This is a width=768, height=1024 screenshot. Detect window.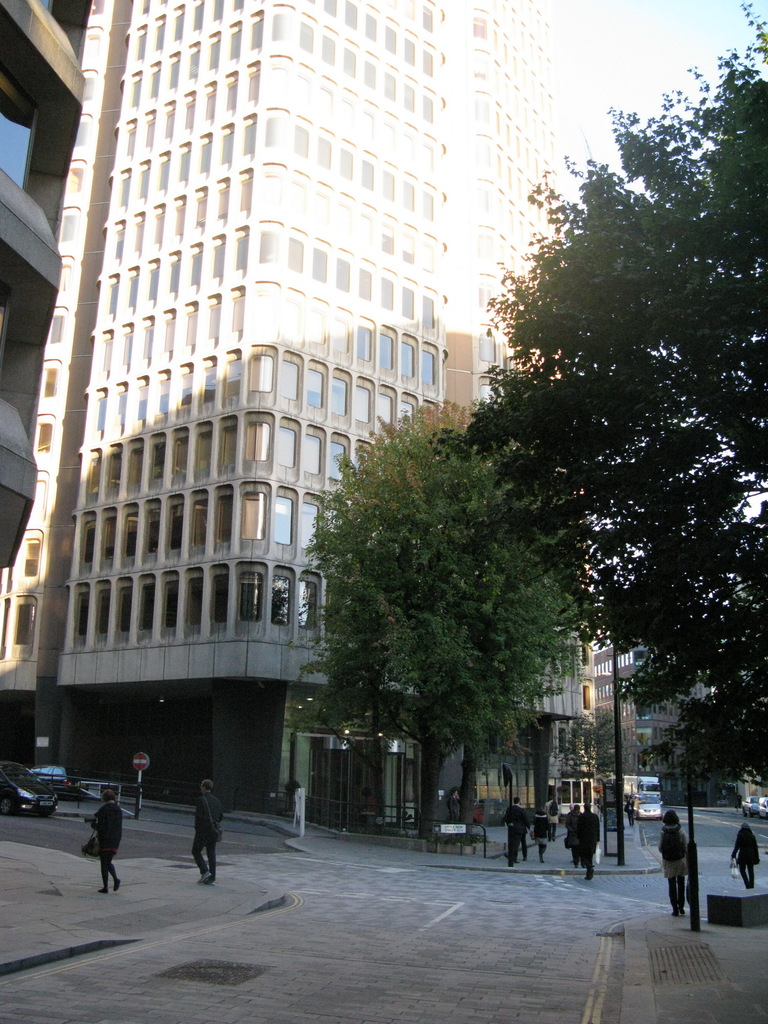
<region>79, 0, 102, 24</region>.
